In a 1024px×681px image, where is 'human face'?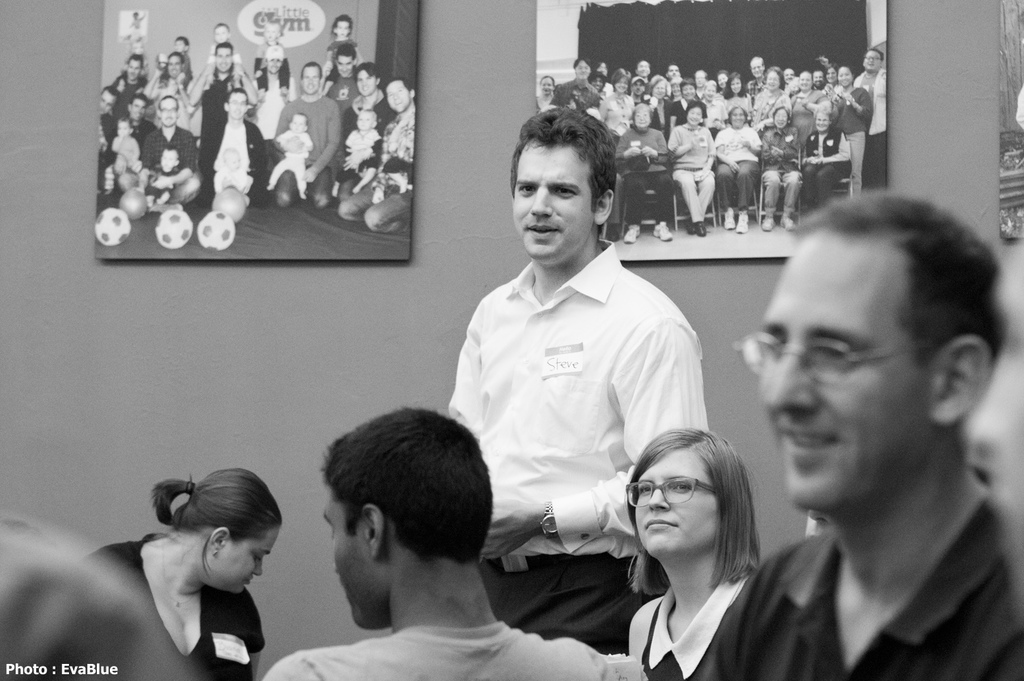
region(162, 98, 176, 126).
